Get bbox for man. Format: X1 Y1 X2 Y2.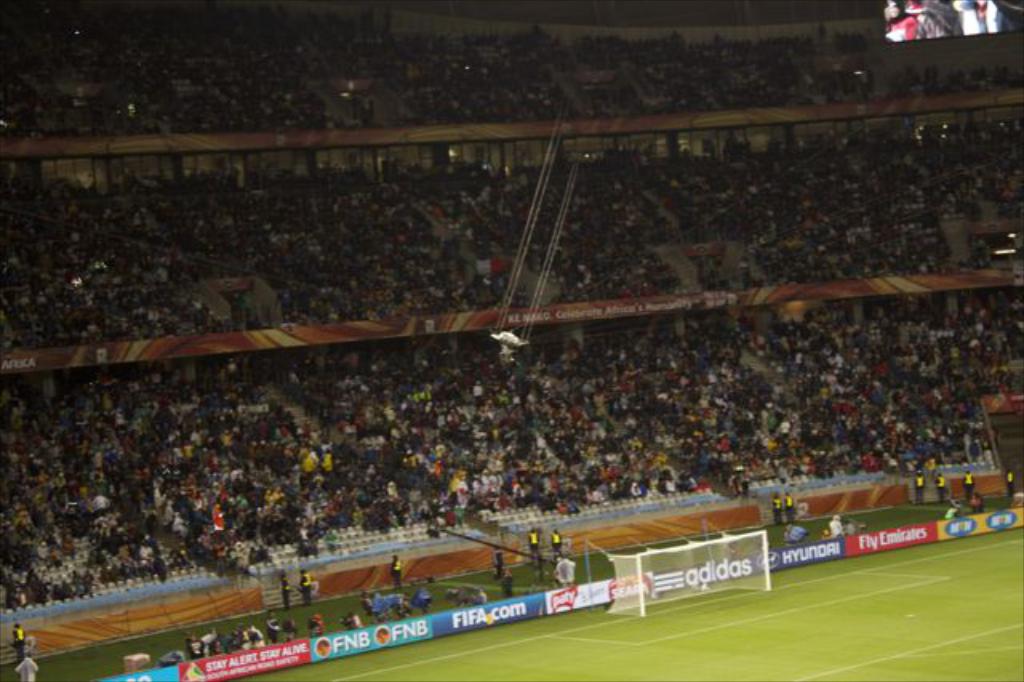
997 458 1021 496.
